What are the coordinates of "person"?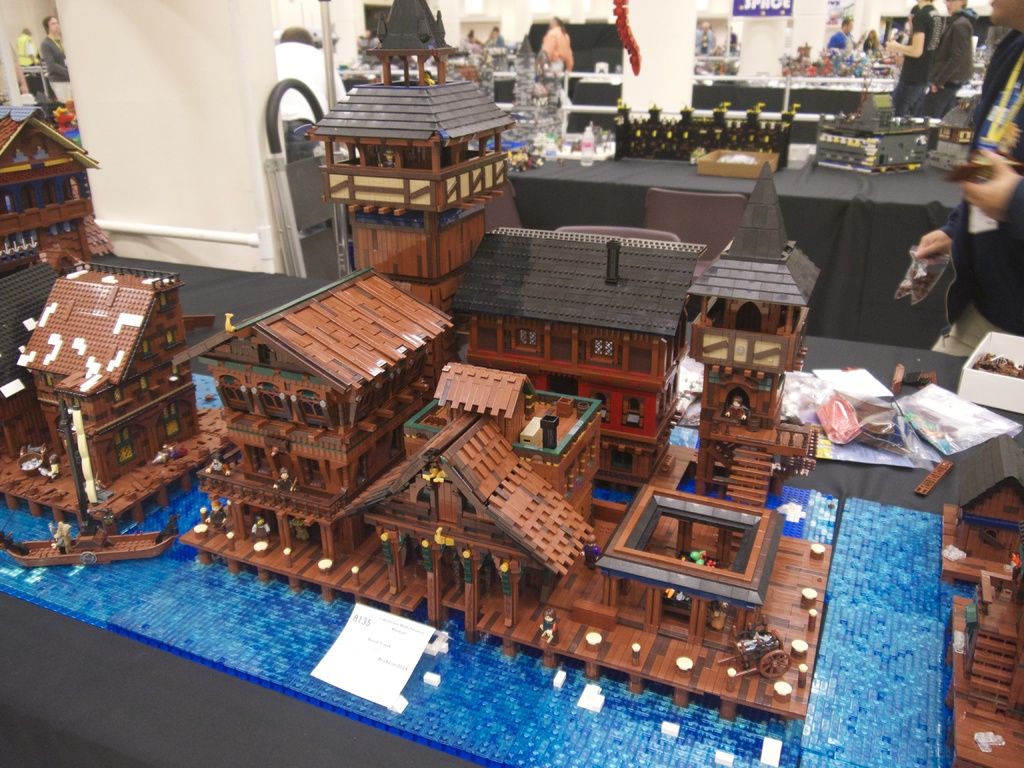
{"left": 719, "top": 21, "right": 741, "bottom": 56}.
